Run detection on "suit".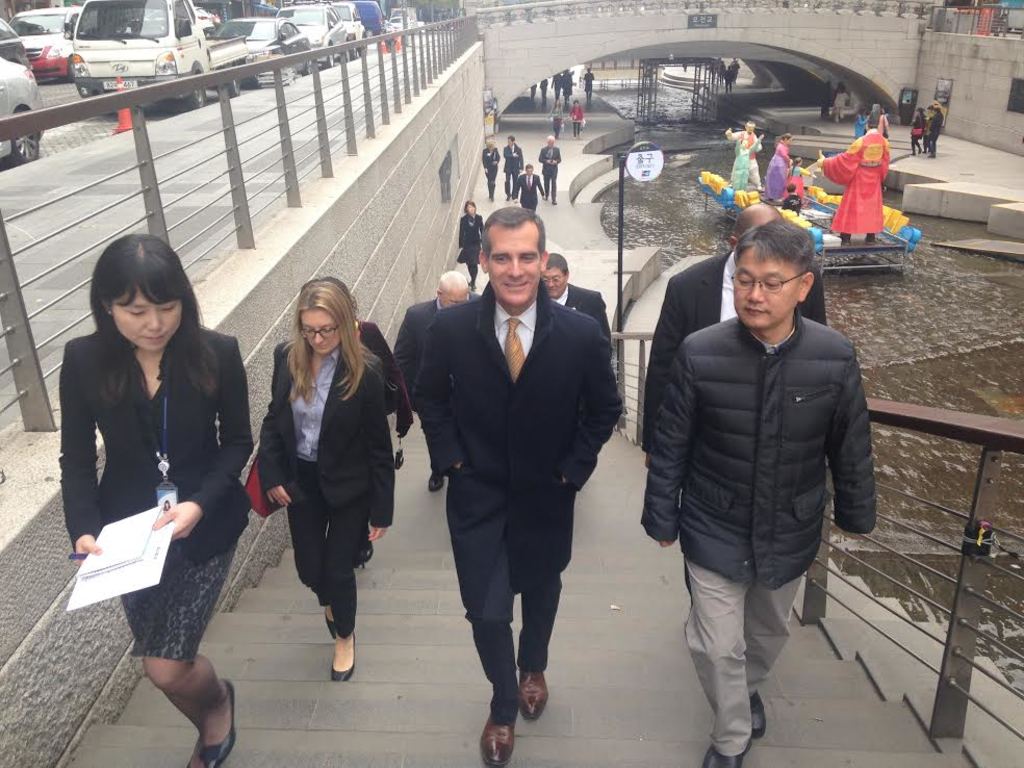
Result: crop(459, 211, 484, 248).
